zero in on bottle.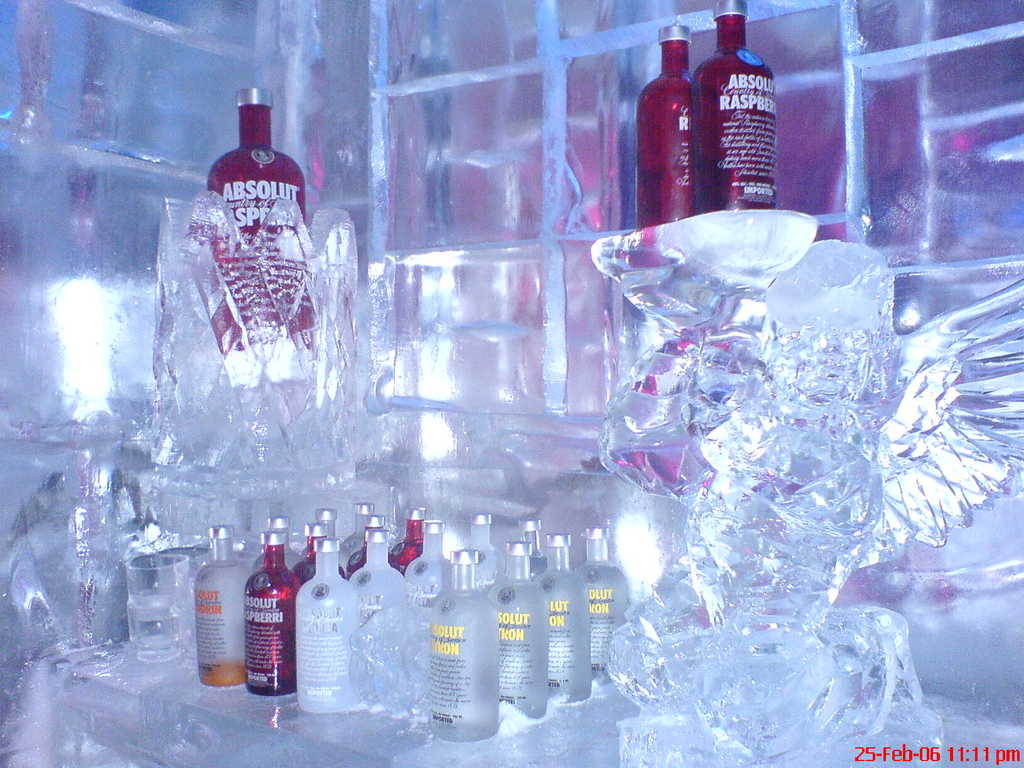
Zeroed in: [left=296, top=508, right=345, bottom=566].
